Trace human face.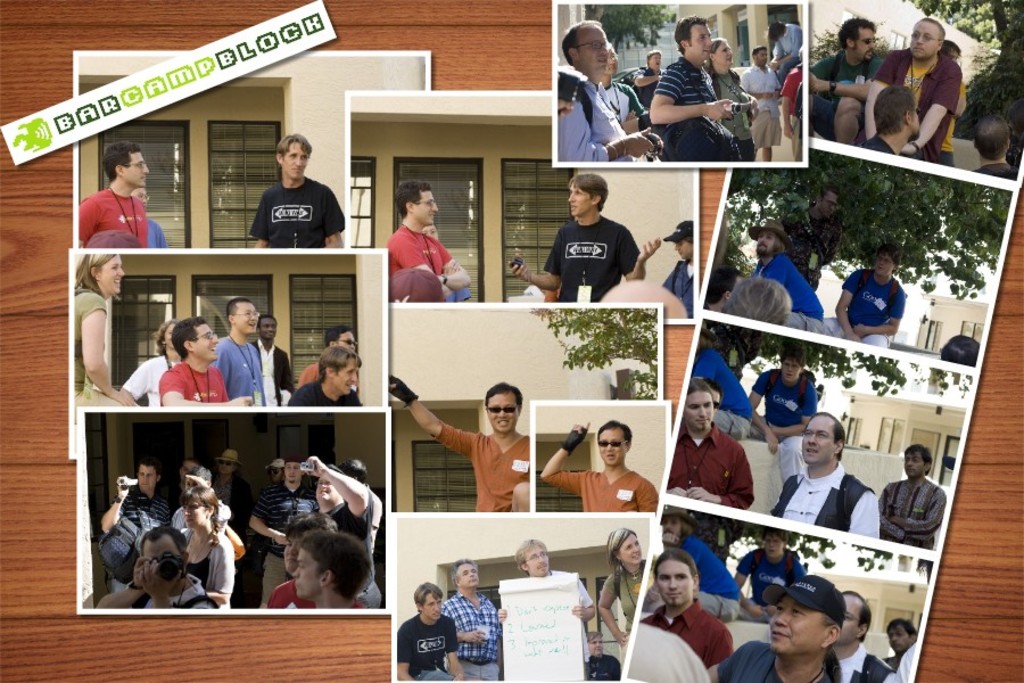
Traced to crop(910, 25, 943, 60).
